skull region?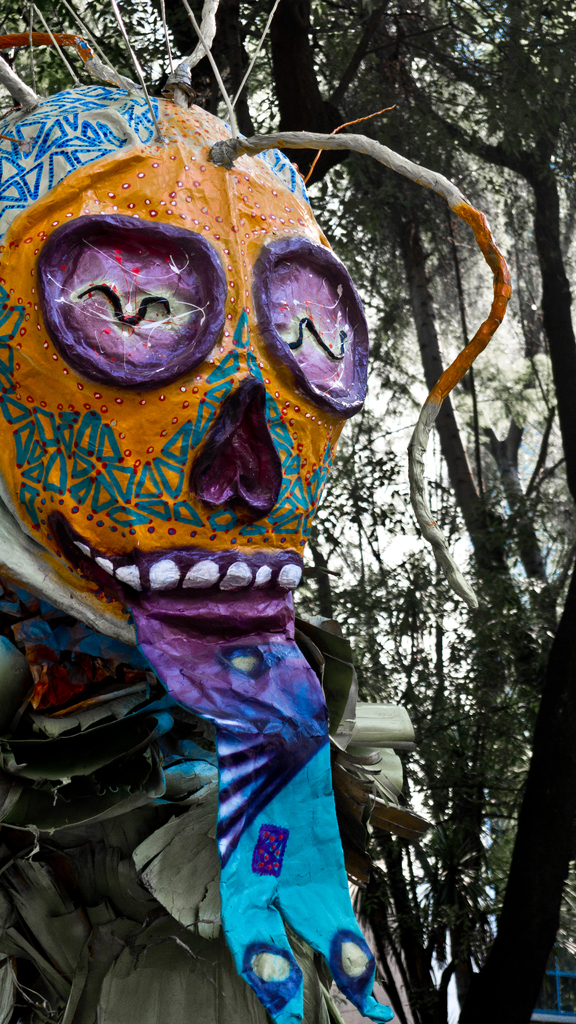
[x1=0, y1=82, x2=372, y2=641]
